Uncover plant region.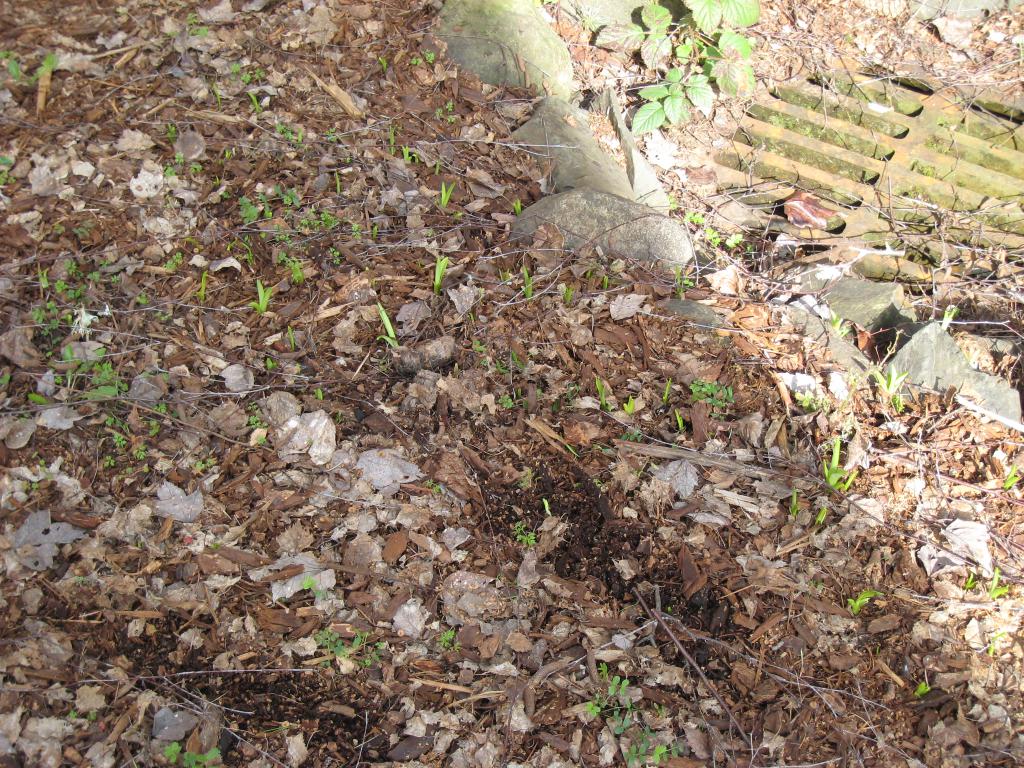
Uncovered: <box>376,54,387,72</box>.
